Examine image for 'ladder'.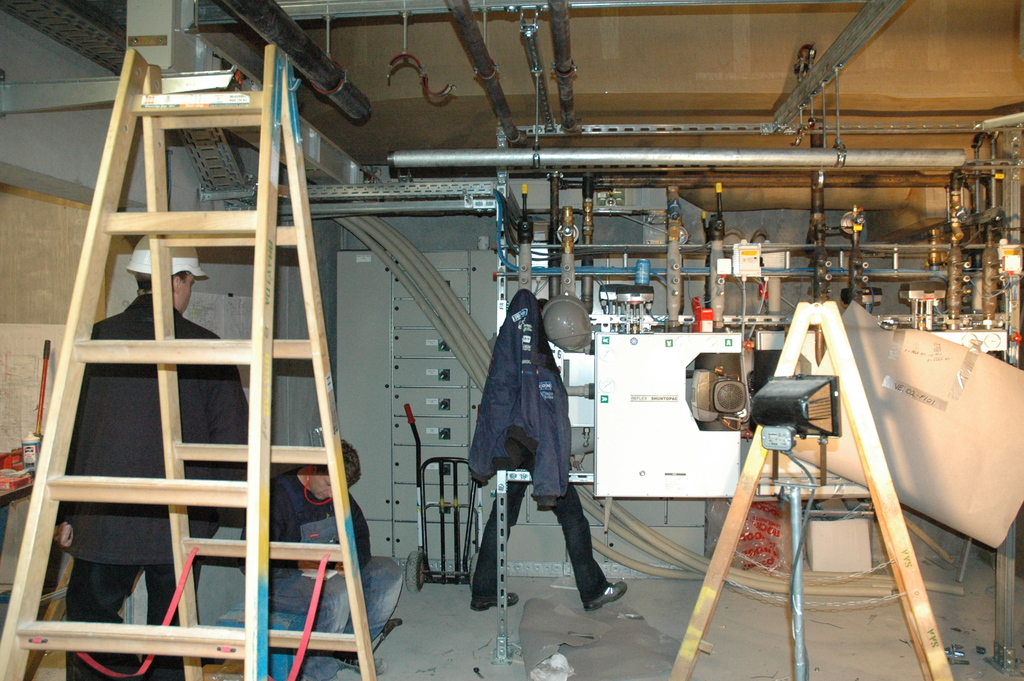
Examination result: crop(666, 298, 956, 680).
